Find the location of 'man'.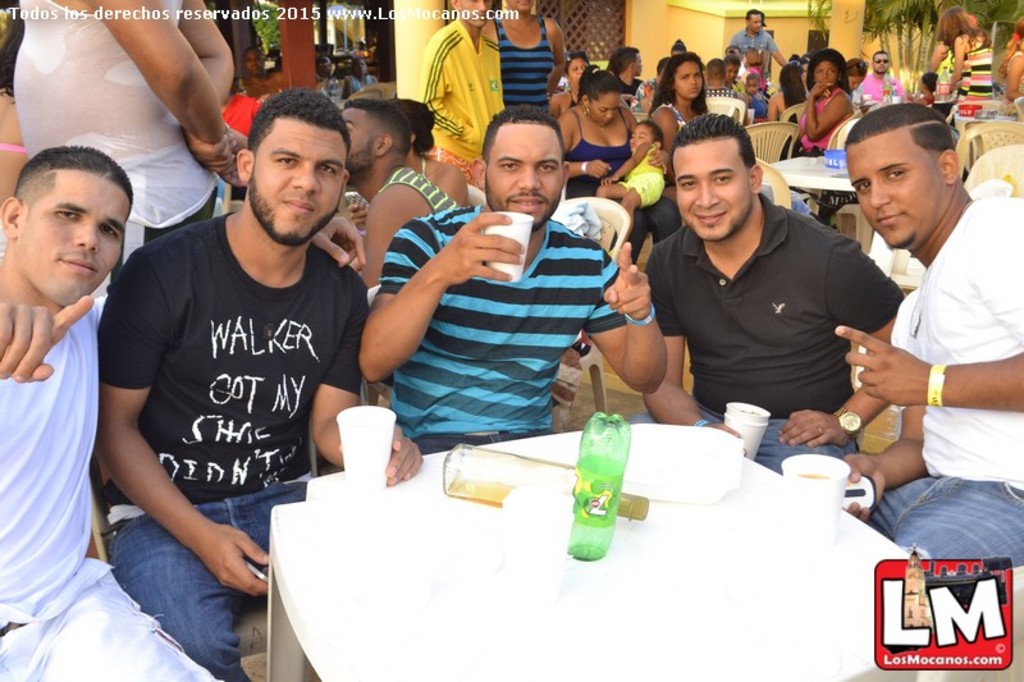
Location: bbox=(611, 44, 648, 104).
